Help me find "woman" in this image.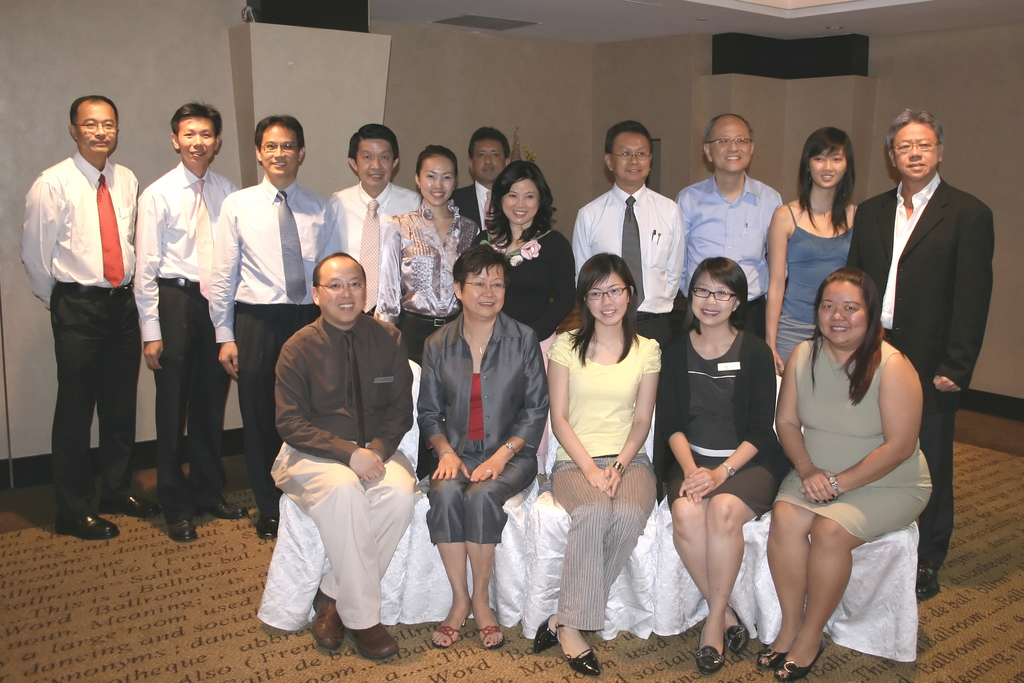
Found it: pyautogui.locateOnScreen(756, 265, 937, 682).
